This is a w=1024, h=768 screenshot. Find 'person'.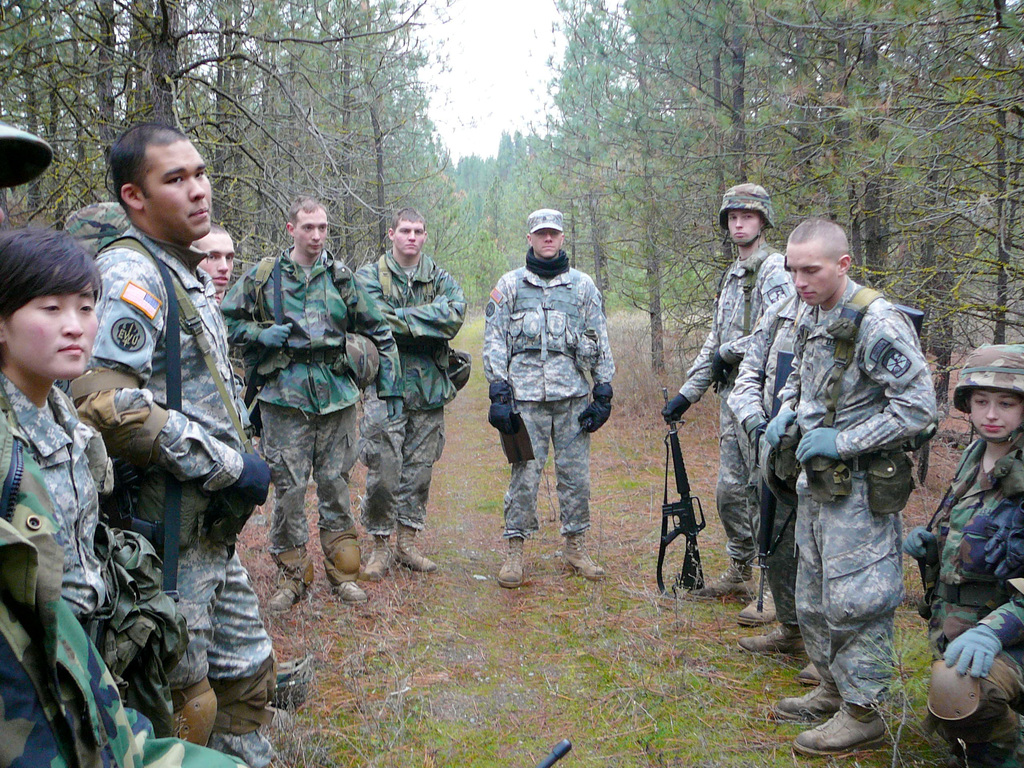
Bounding box: [0,122,253,767].
